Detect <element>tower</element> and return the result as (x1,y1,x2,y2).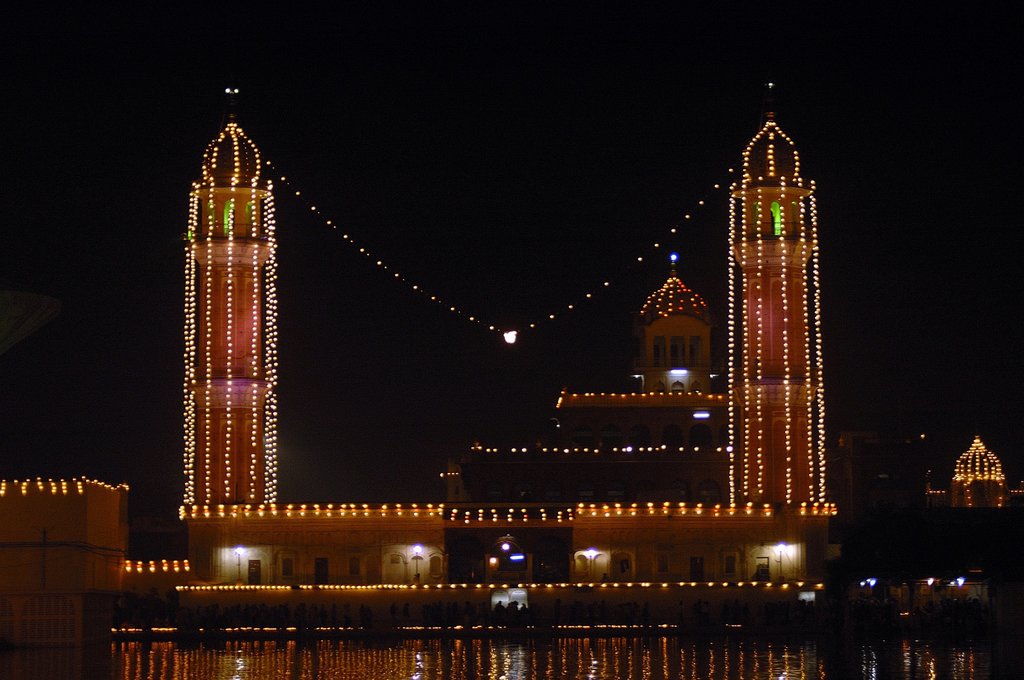
(726,78,834,514).
